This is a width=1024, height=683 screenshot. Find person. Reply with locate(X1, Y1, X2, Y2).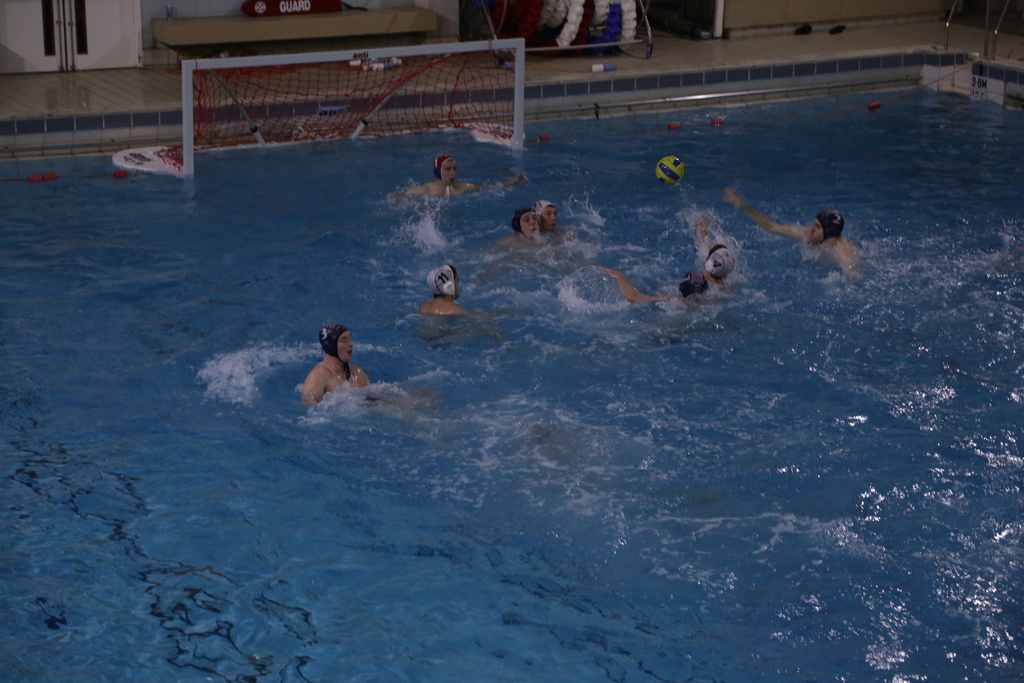
locate(692, 210, 732, 298).
